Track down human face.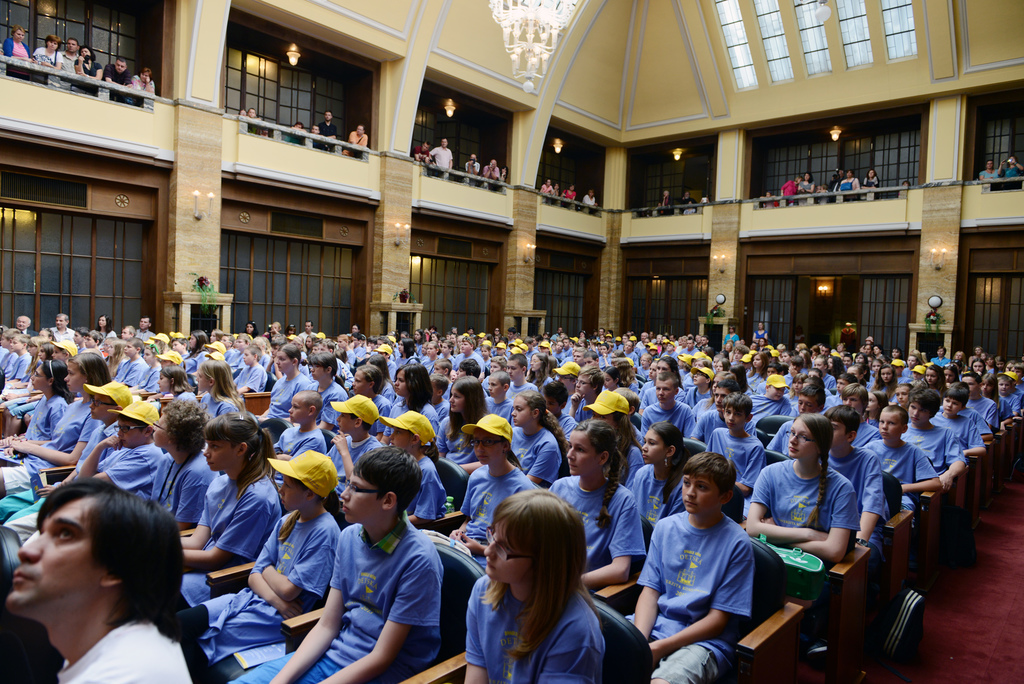
Tracked to [left=876, top=412, right=901, bottom=440].
